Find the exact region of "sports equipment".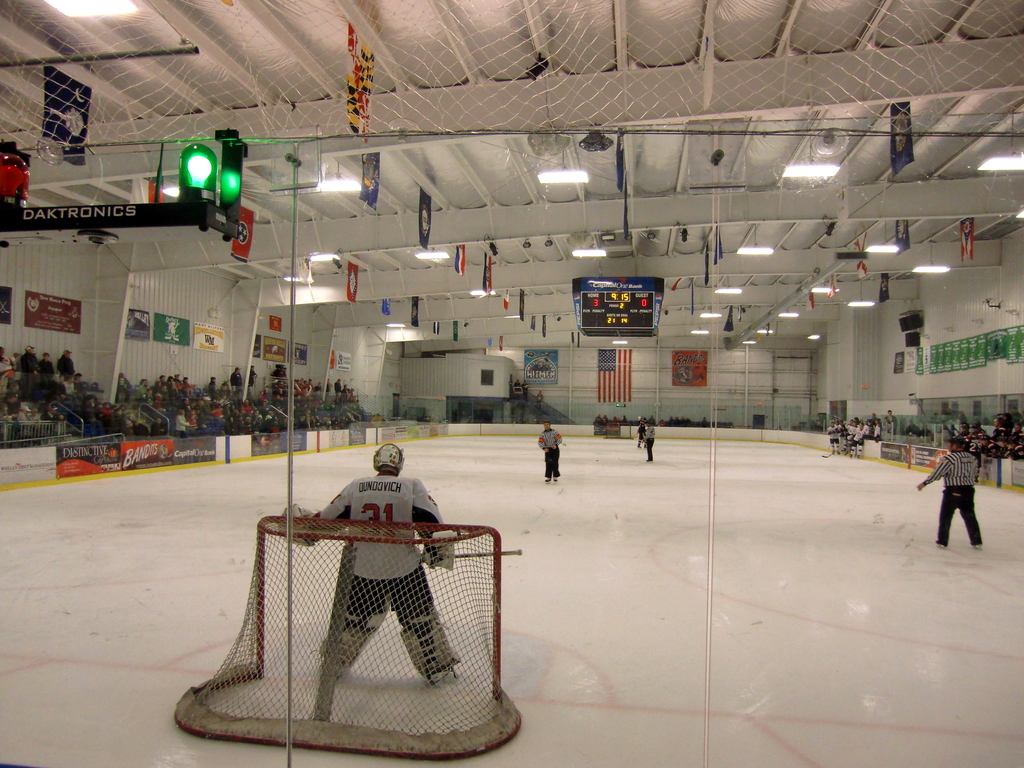
Exact region: pyautogui.locateOnScreen(279, 504, 316, 552).
